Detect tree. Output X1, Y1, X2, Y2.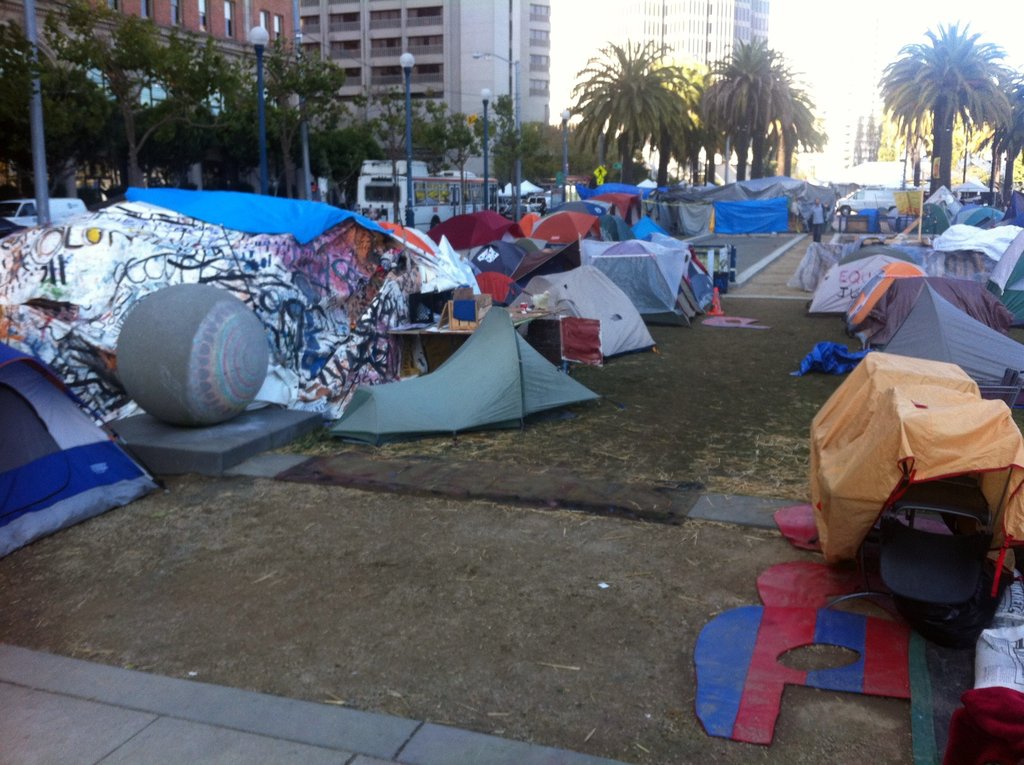
714, 40, 824, 177.
